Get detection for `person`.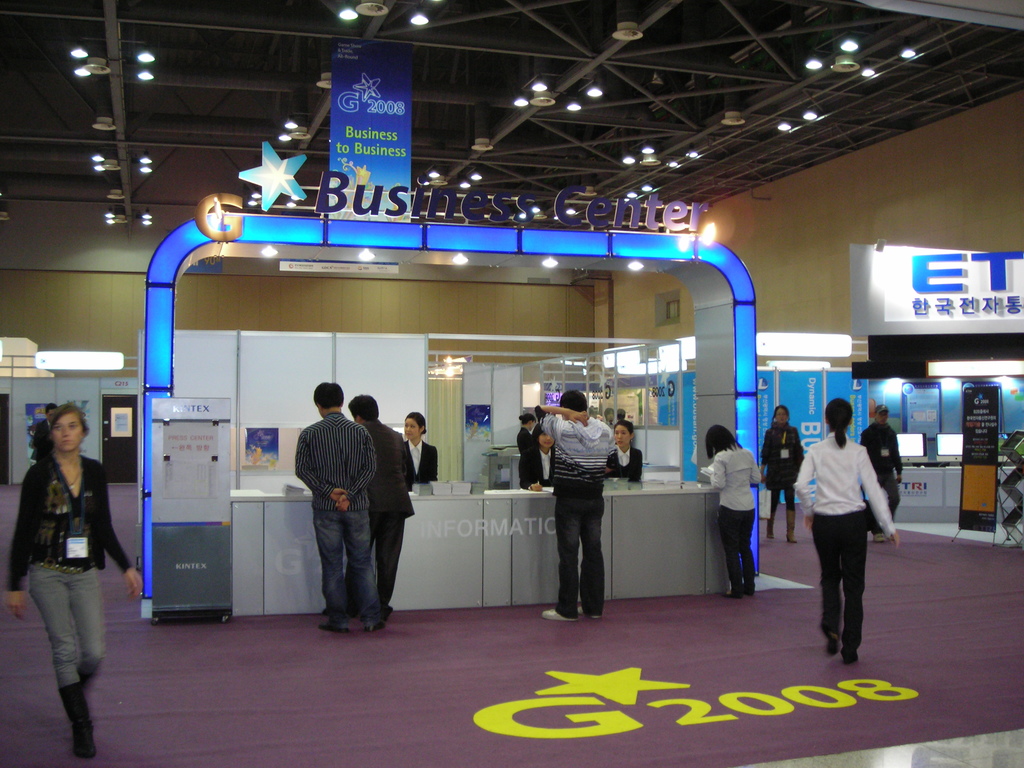
Detection: region(288, 371, 388, 641).
